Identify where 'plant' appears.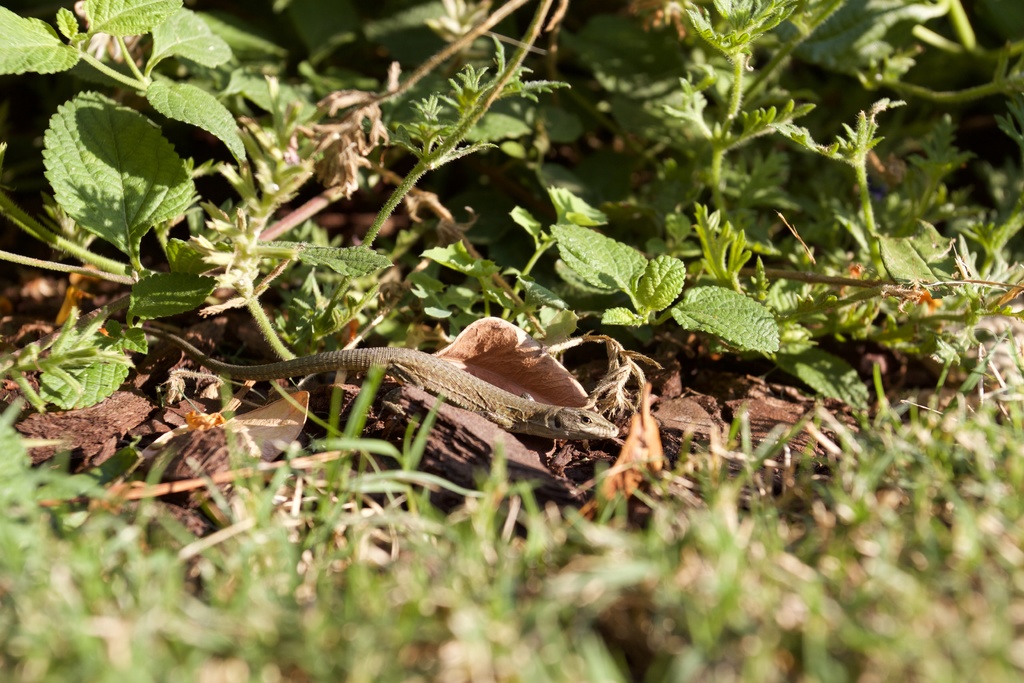
Appears at 17,26,751,307.
